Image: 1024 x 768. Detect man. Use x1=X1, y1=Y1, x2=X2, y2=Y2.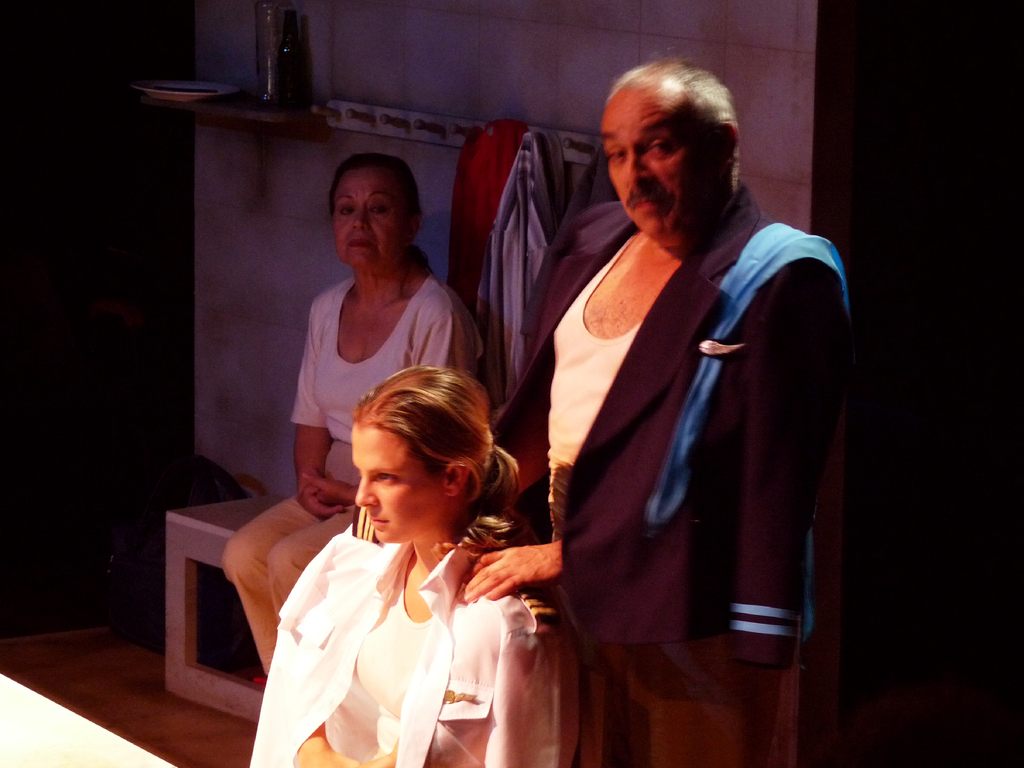
x1=477, y1=16, x2=845, y2=767.
